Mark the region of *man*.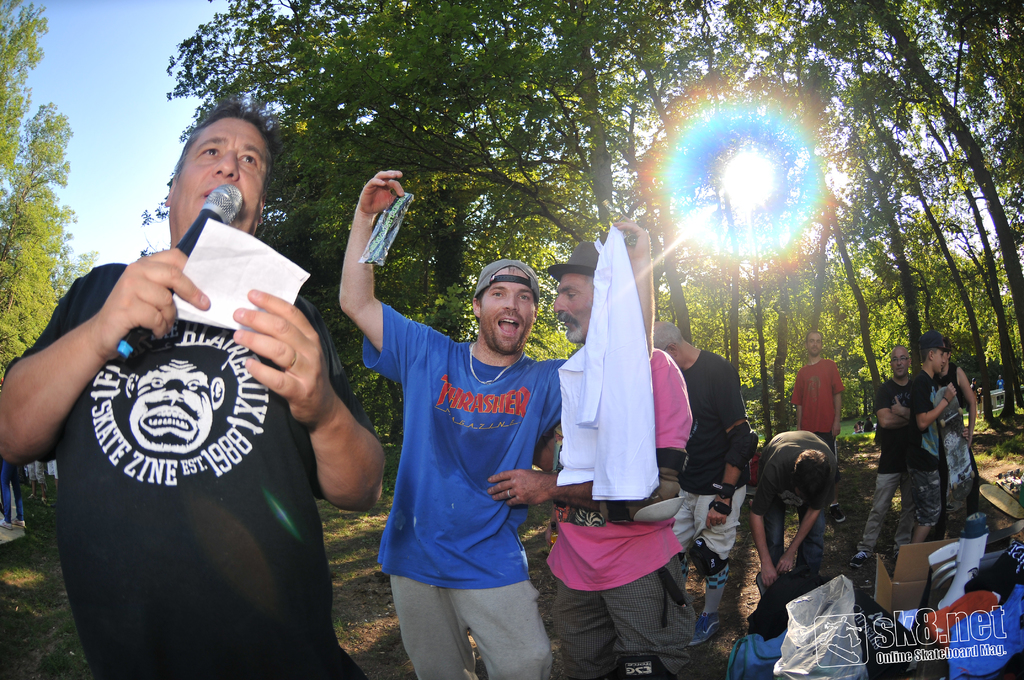
Region: (486,243,692,679).
